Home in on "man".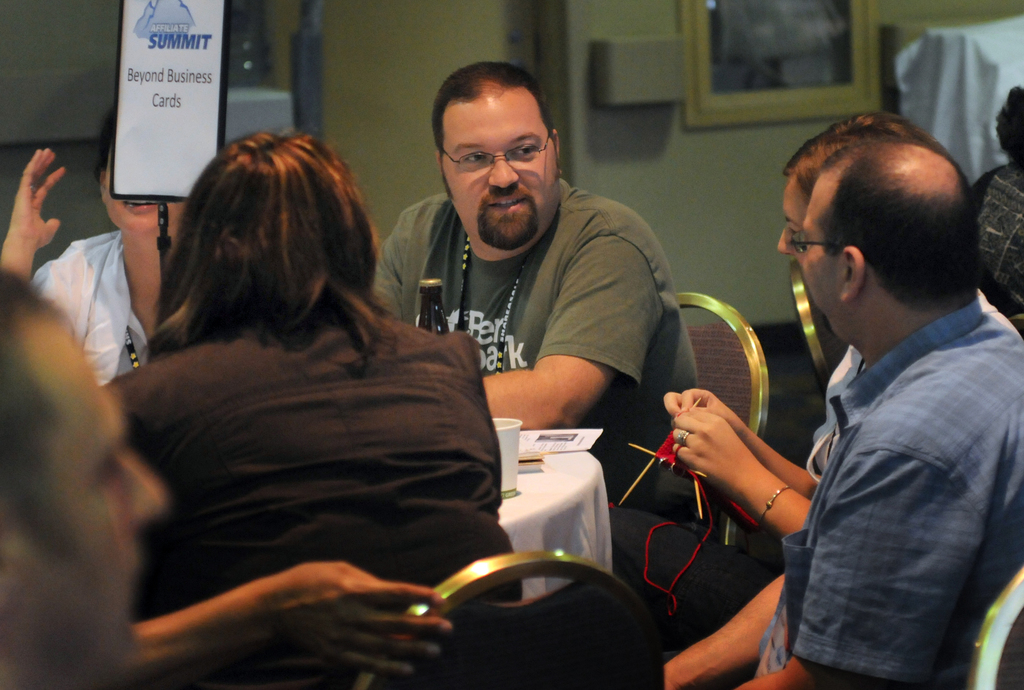
Homed in at region(373, 53, 731, 547).
